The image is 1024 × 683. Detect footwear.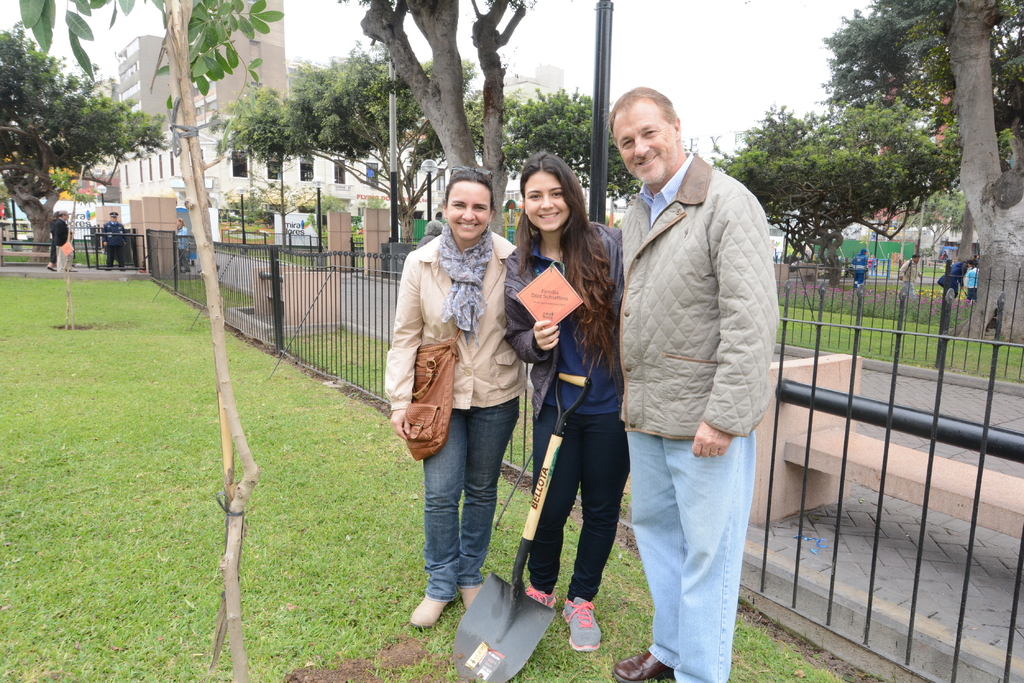
Detection: left=614, top=650, right=674, bottom=682.
